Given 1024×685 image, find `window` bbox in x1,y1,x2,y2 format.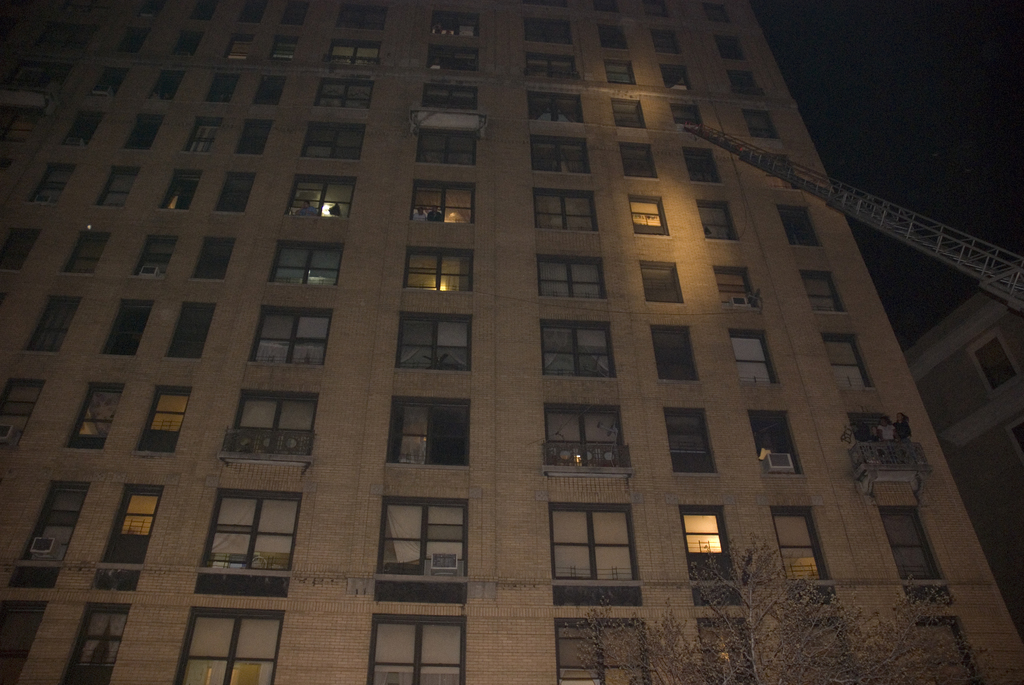
700,614,753,684.
